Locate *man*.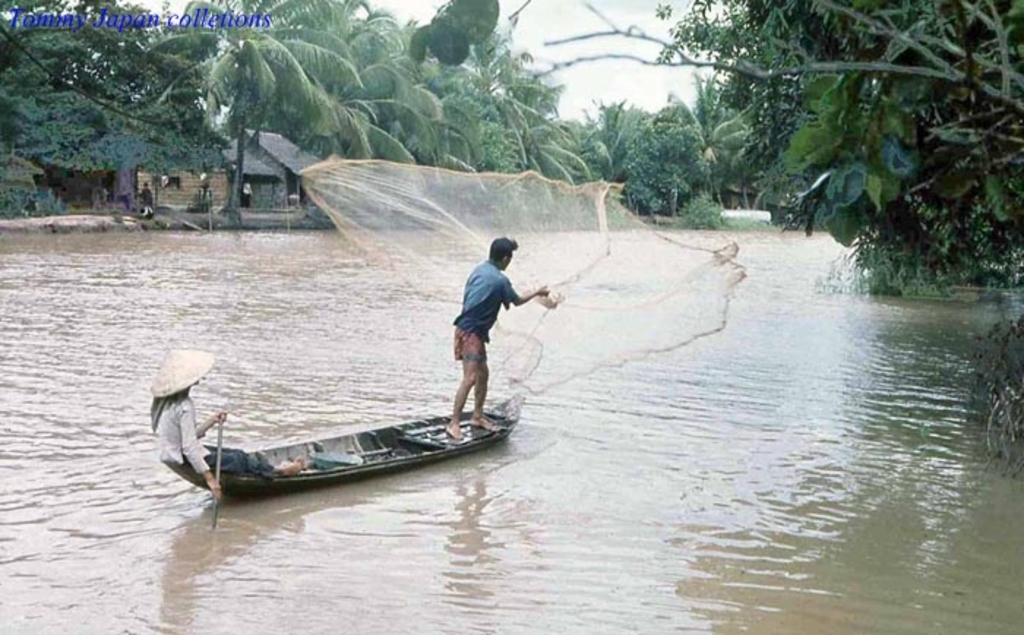
Bounding box: <region>396, 225, 534, 451</region>.
